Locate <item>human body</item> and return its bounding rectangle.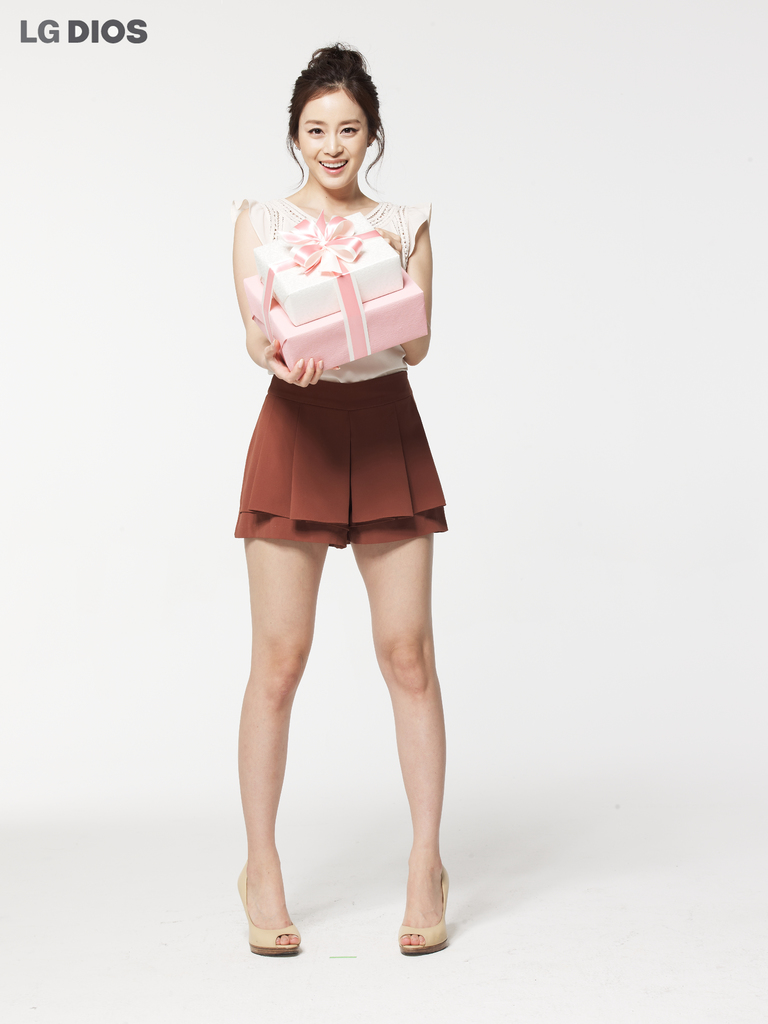
crop(198, 0, 488, 989).
